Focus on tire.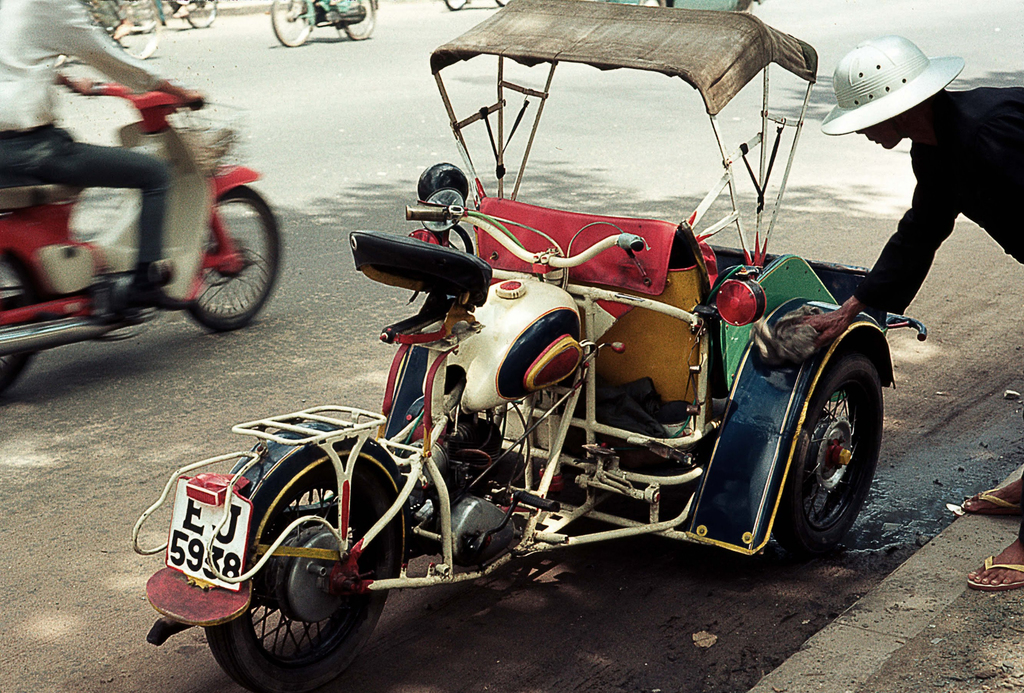
Focused at {"x1": 733, "y1": 1, "x2": 753, "y2": 14}.
